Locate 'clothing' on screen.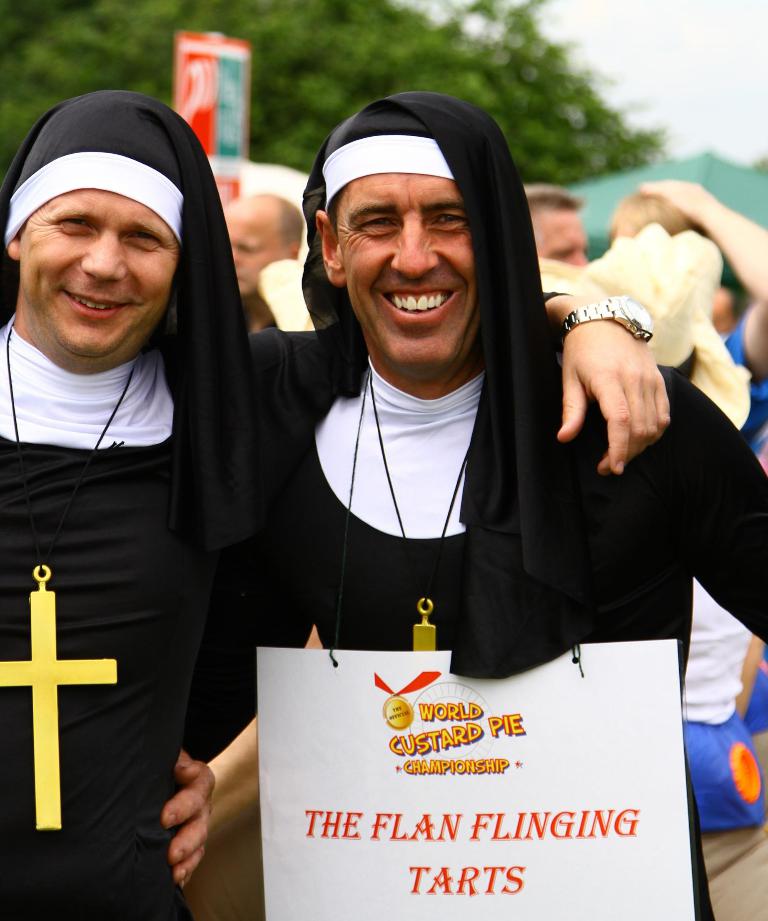
On screen at {"left": 682, "top": 321, "right": 767, "bottom": 920}.
